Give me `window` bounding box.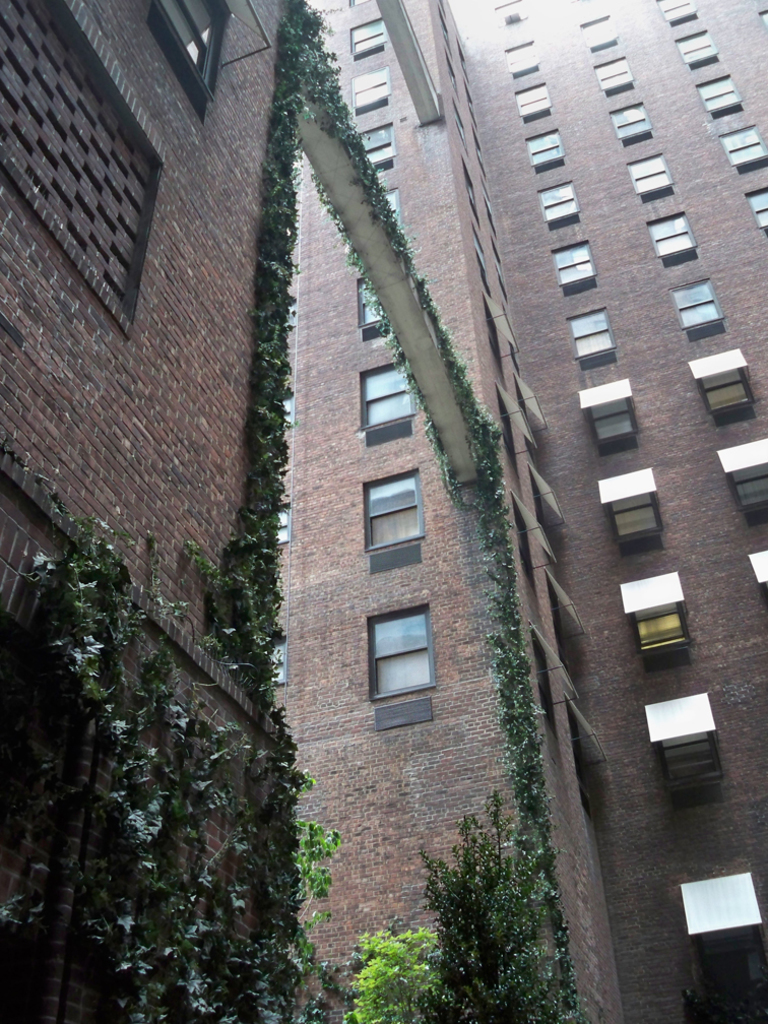
locate(549, 245, 598, 285).
